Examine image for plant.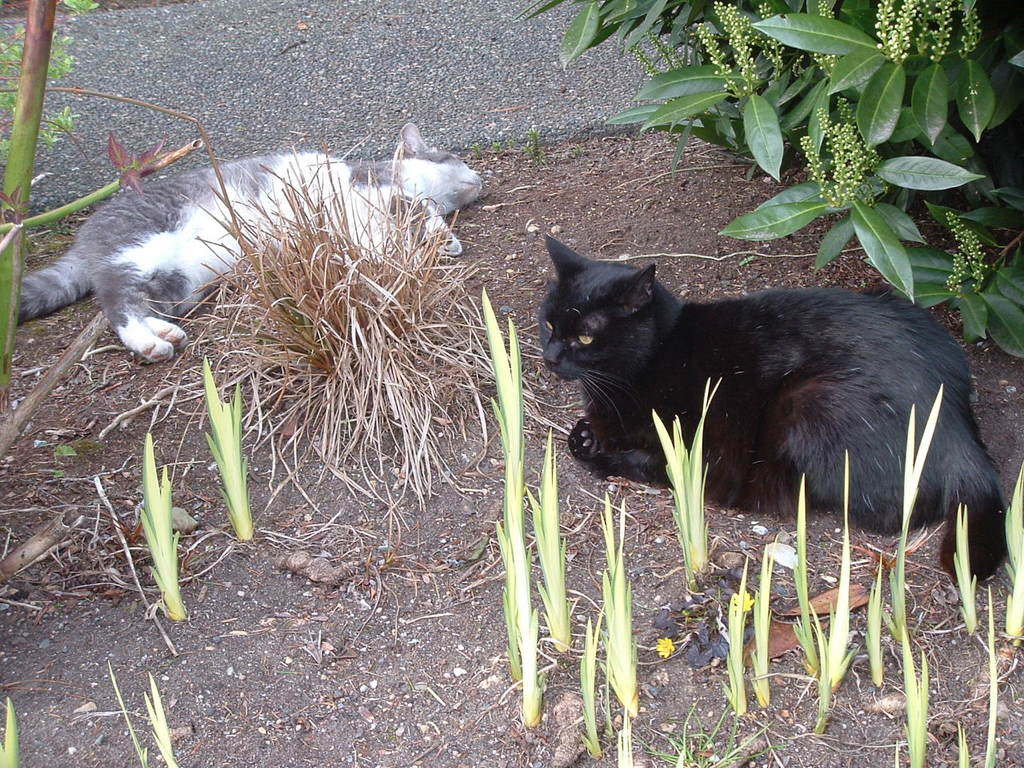
Examination result: rect(0, 0, 122, 254).
